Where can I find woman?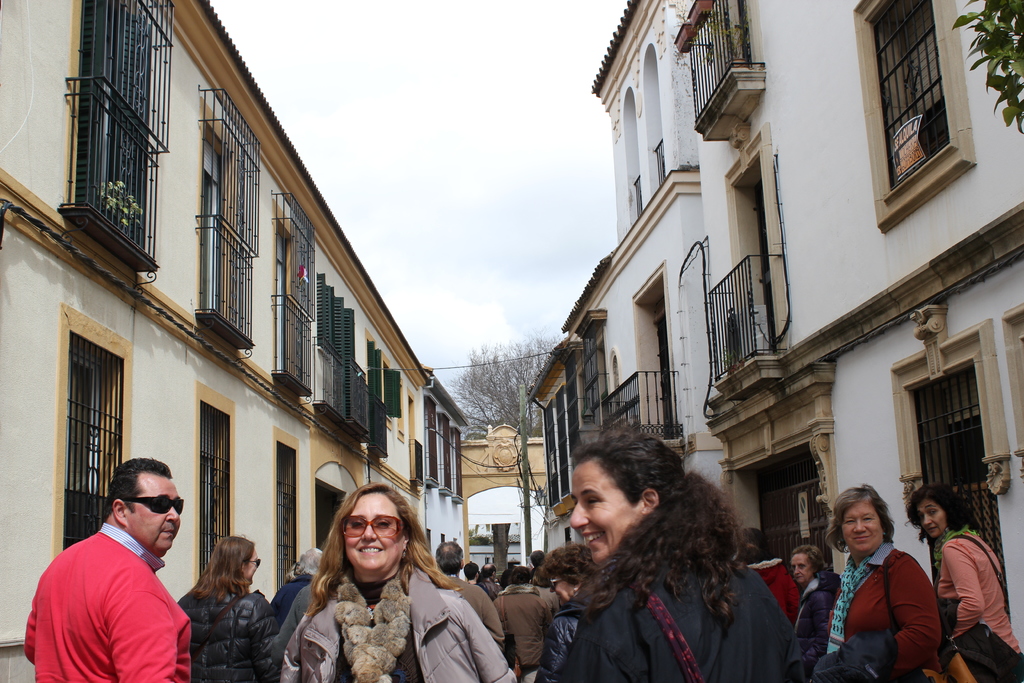
You can find it at x1=539, y1=545, x2=615, y2=682.
